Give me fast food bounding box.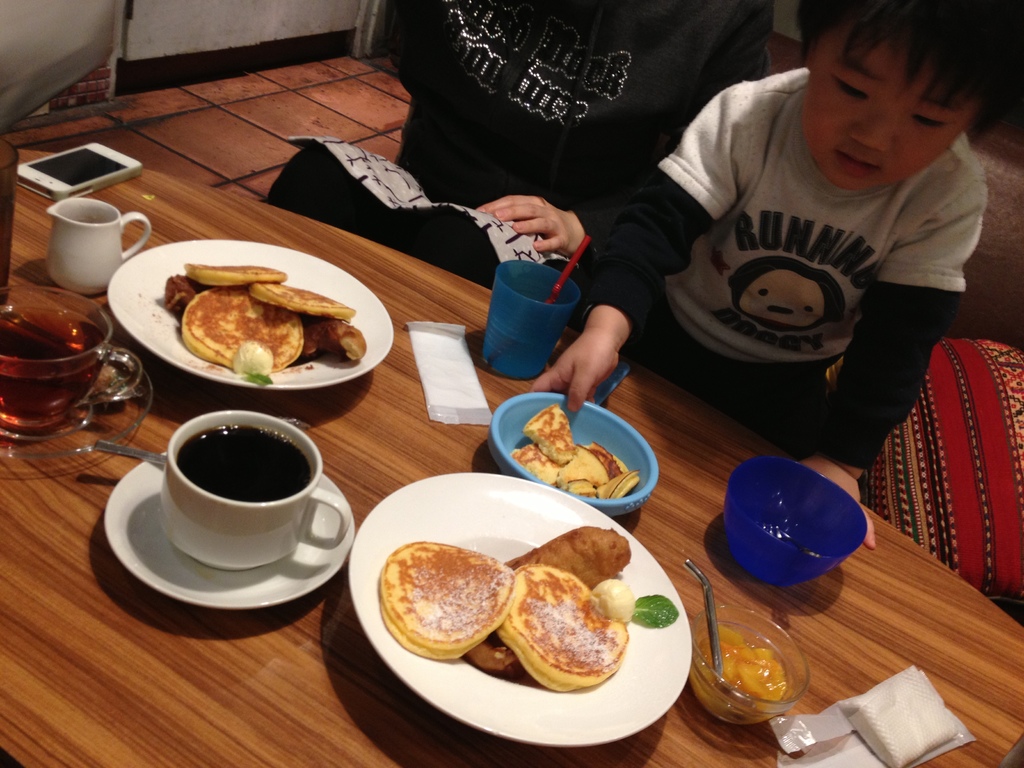
244:284:355:322.
